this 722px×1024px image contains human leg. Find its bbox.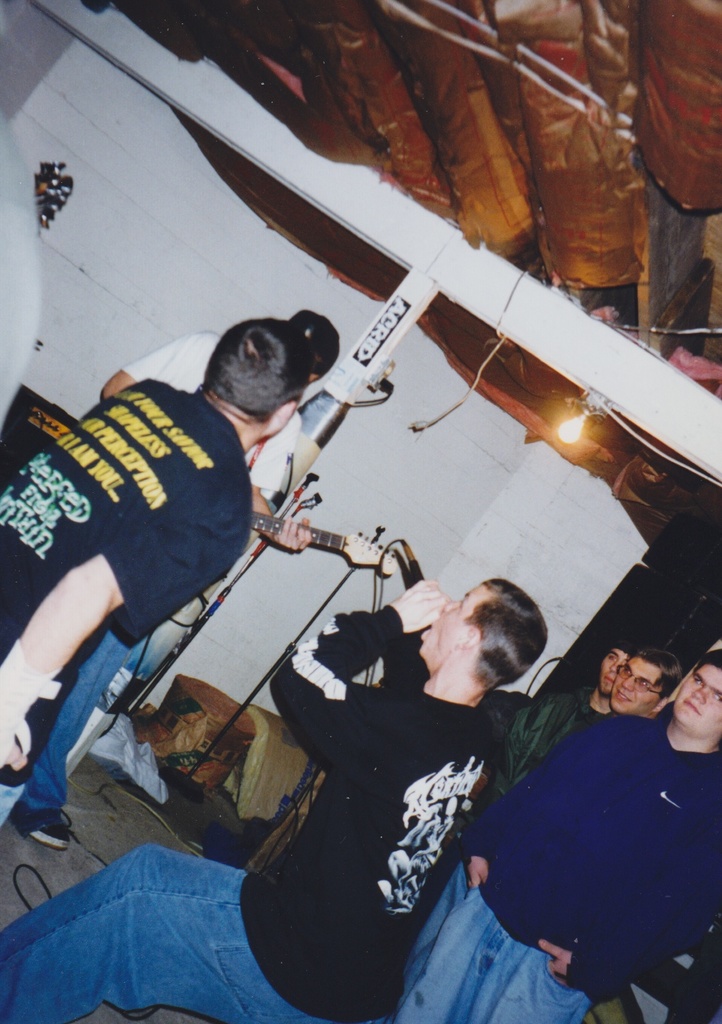
(9,629,134,854).
